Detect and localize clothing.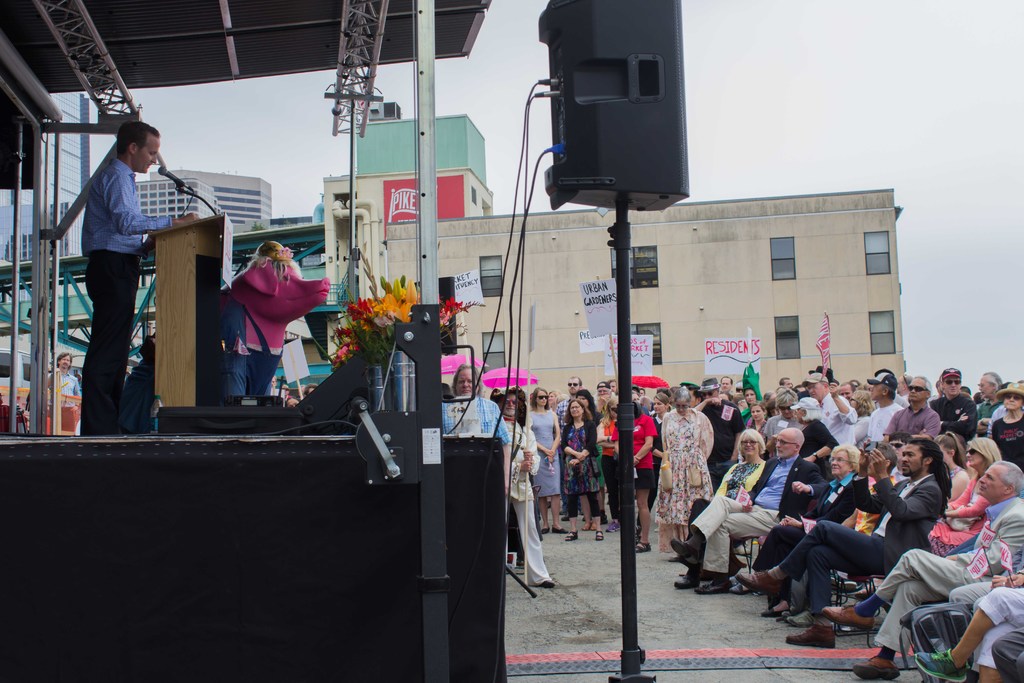
Localized at l=752, t=399, r=799, b=432.
